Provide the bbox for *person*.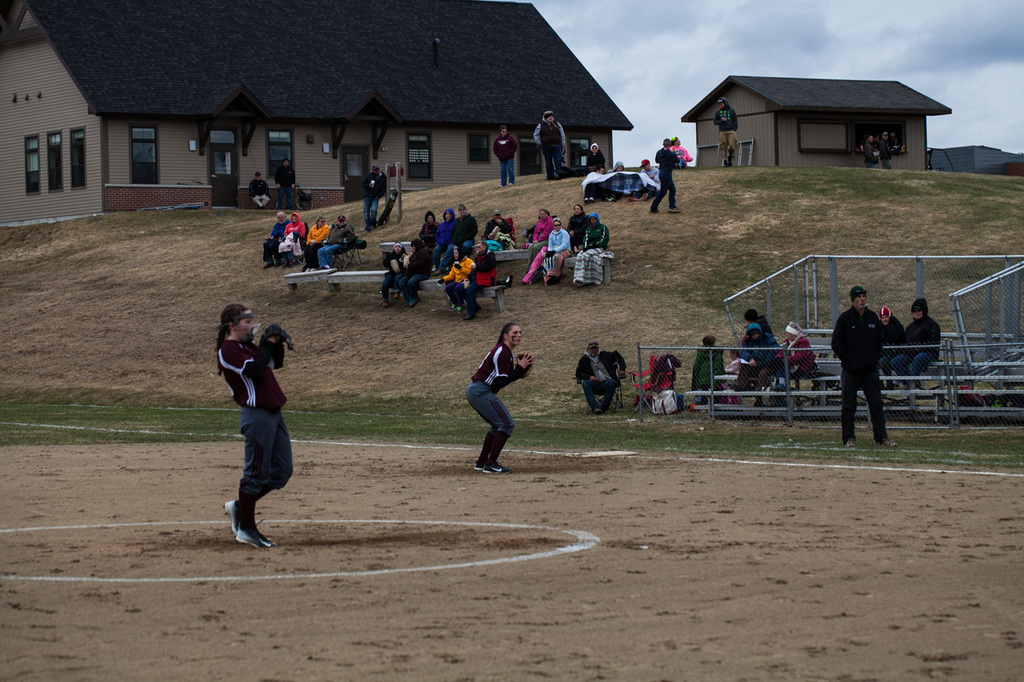
<region>385, 243, 403, 297</region>.
